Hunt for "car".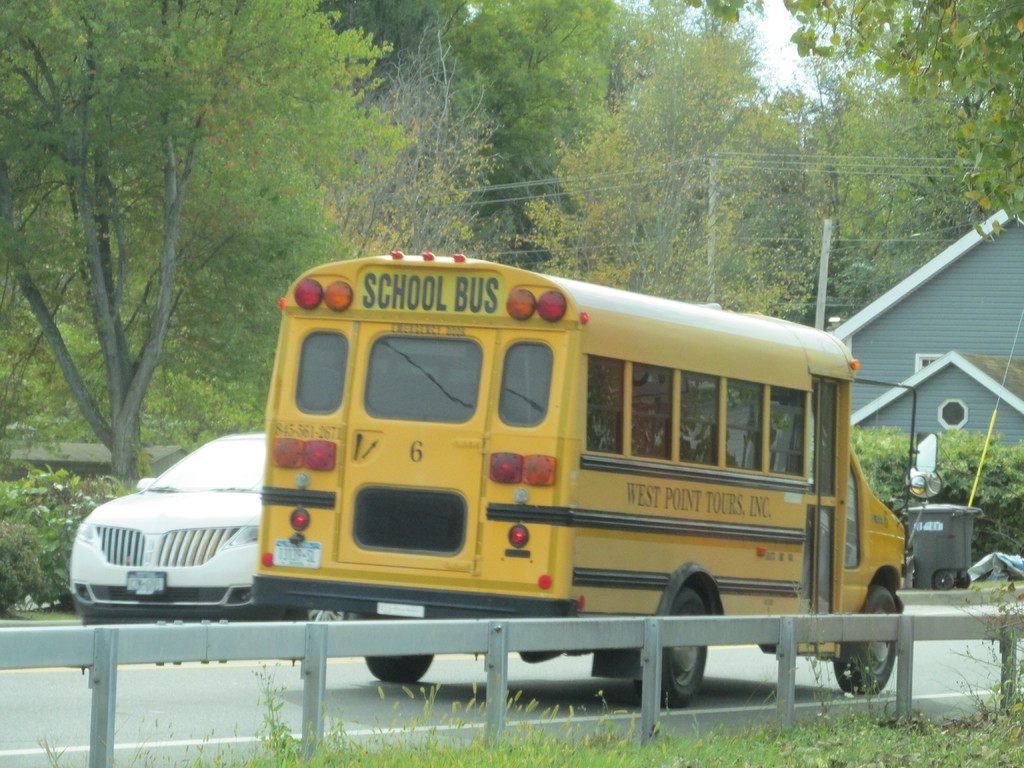
Hunted down at crop(71, 431, 303, 623).
